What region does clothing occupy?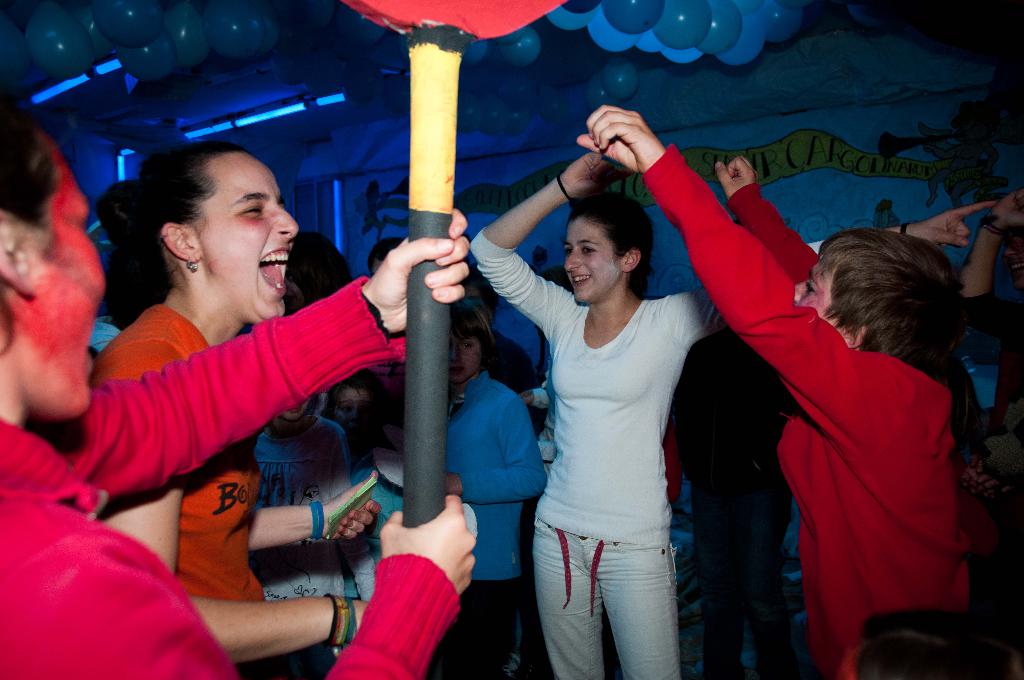
[486,329,539,656].
